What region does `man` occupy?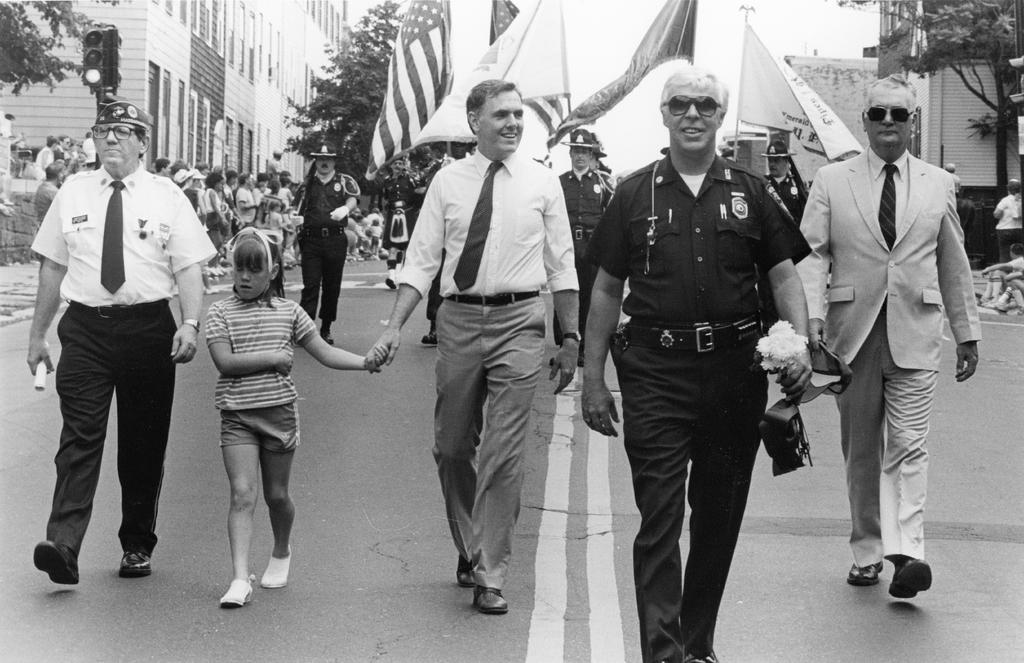
{"left": 31, "top": 161, "right": 65, "bottom": 232}.
